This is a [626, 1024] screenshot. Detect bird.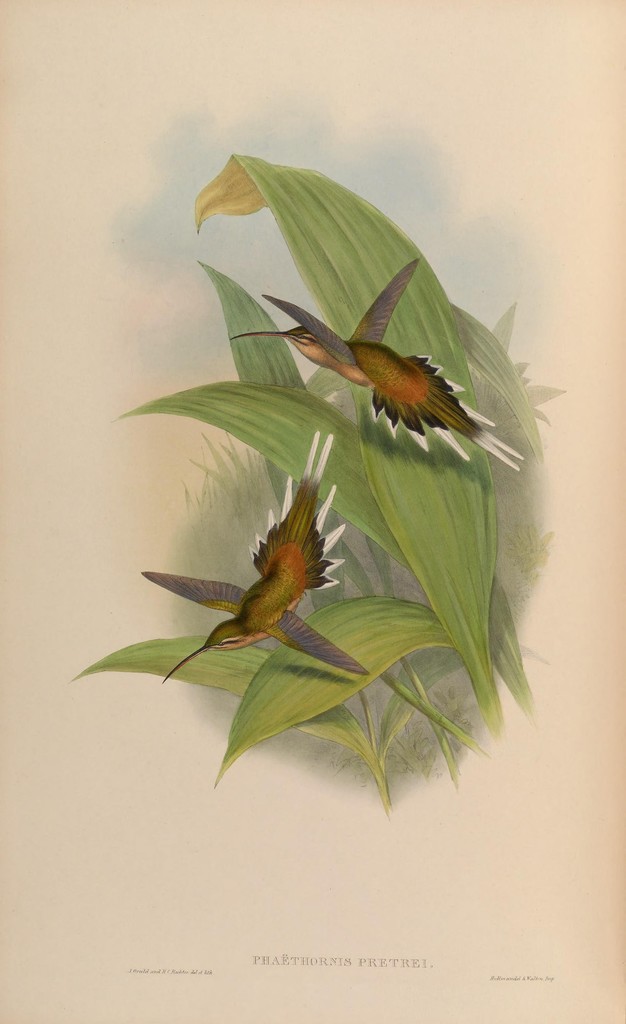
box(261, 282, 500, 456).
